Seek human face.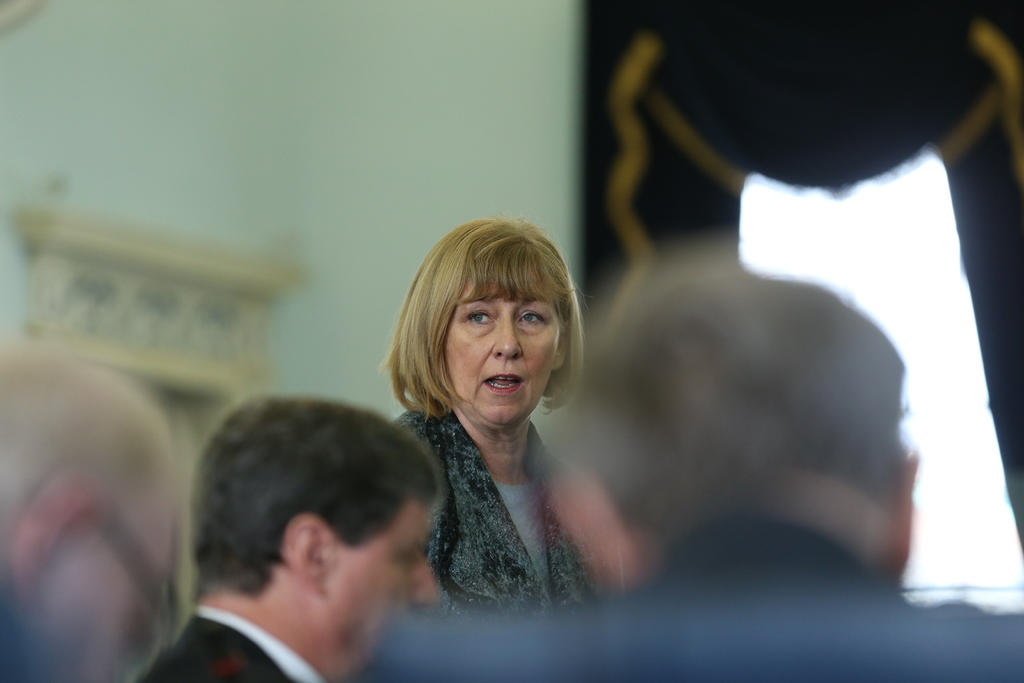
locate(444, 261, 561, 422).
